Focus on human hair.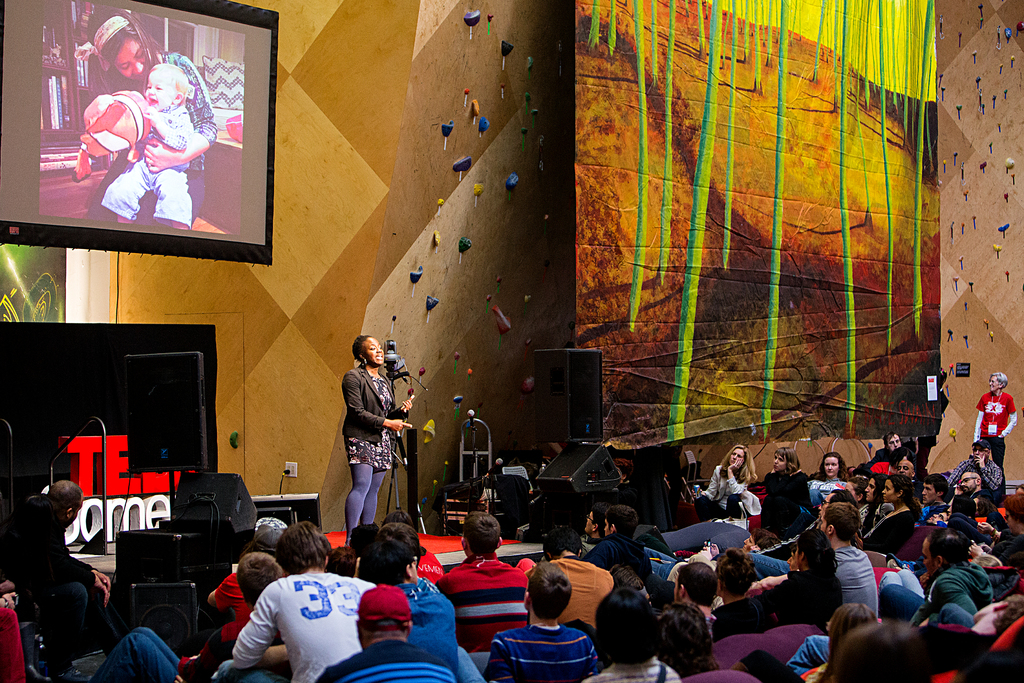
Focused at crop(5, 495, 54, 537).
